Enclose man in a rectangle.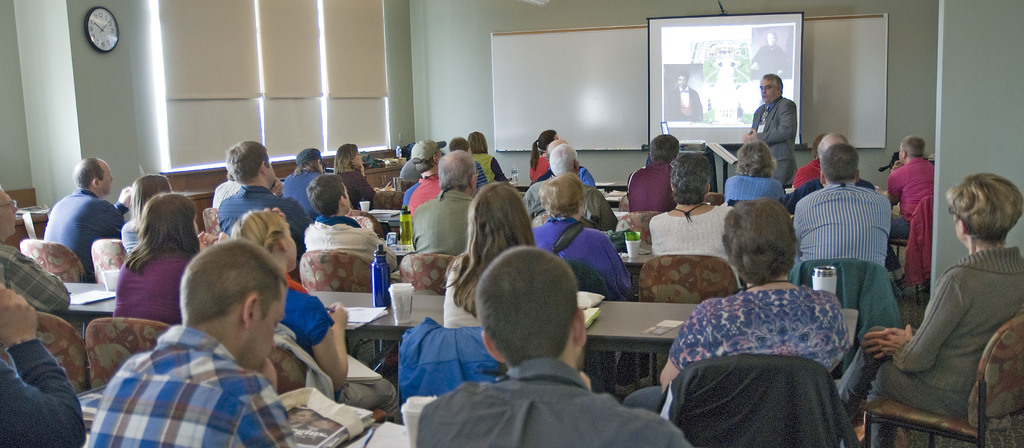
[left=42, top=155, right=136, bottom=269].
